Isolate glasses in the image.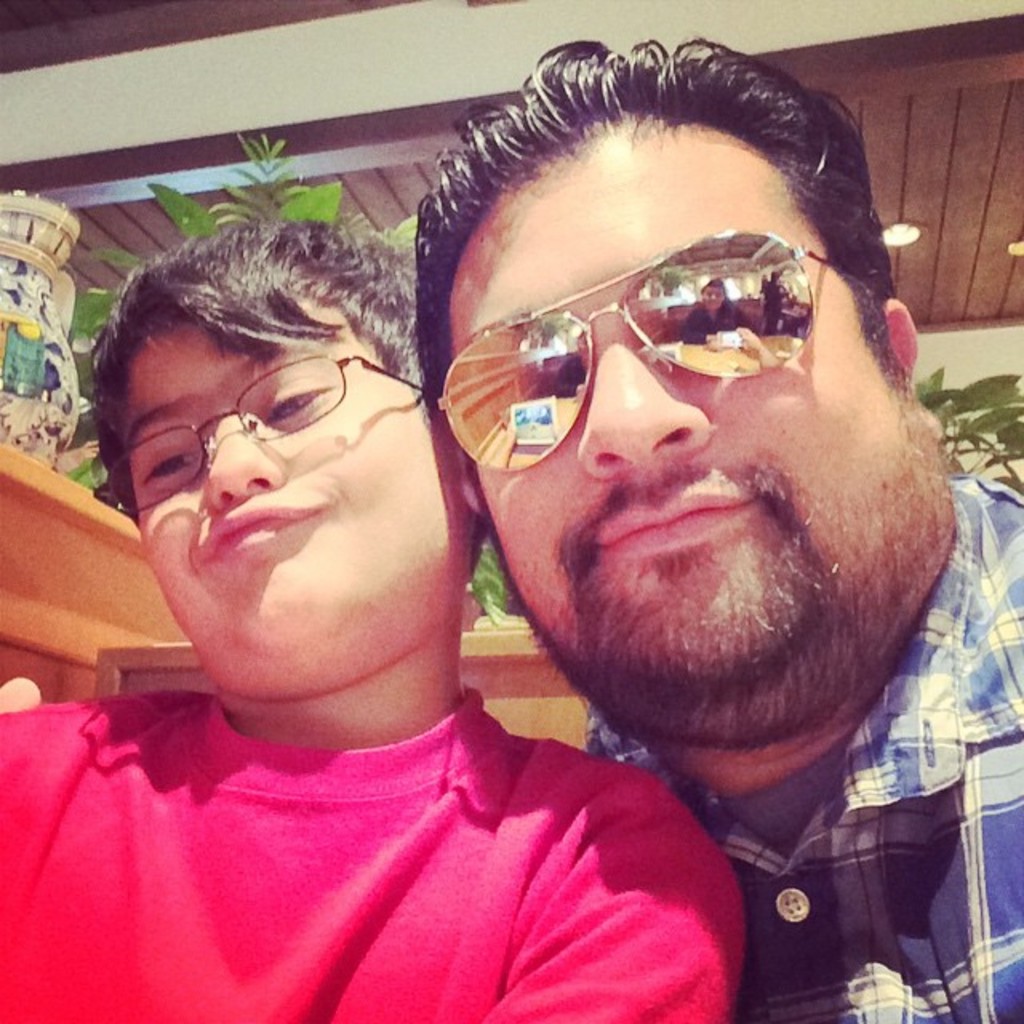
Isolated region: x1=101 y1=354 x2=411 y2=490.
